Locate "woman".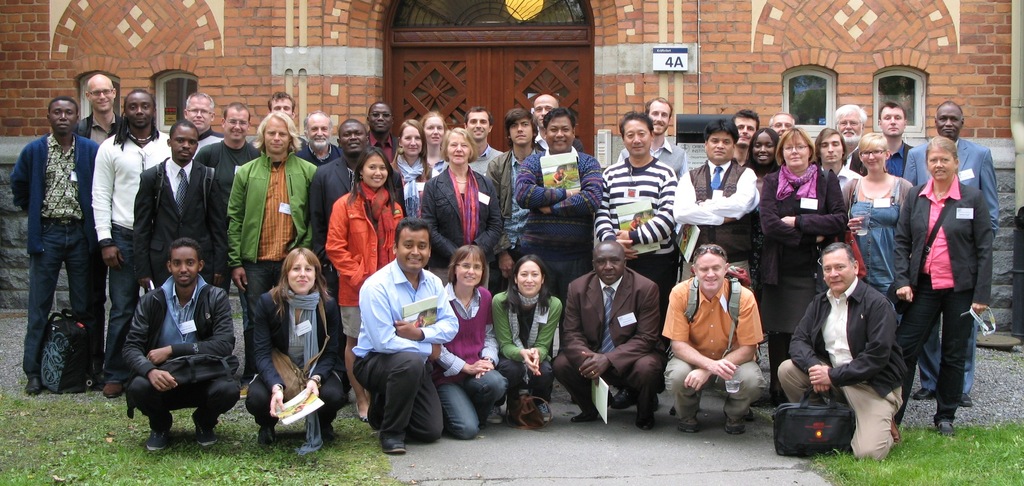
Bounding box: Rect(890, 135, 996, 440).
